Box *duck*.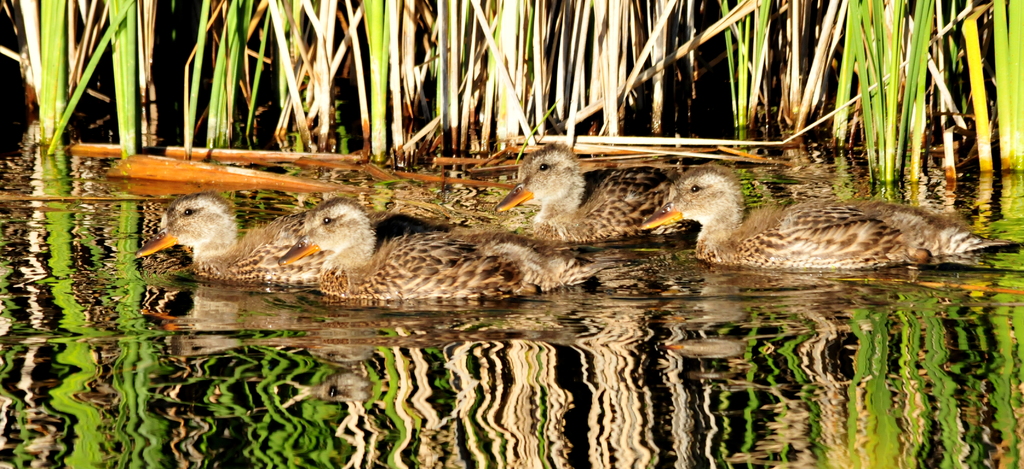
[left=626, top=163, right=996, bottom=276].
